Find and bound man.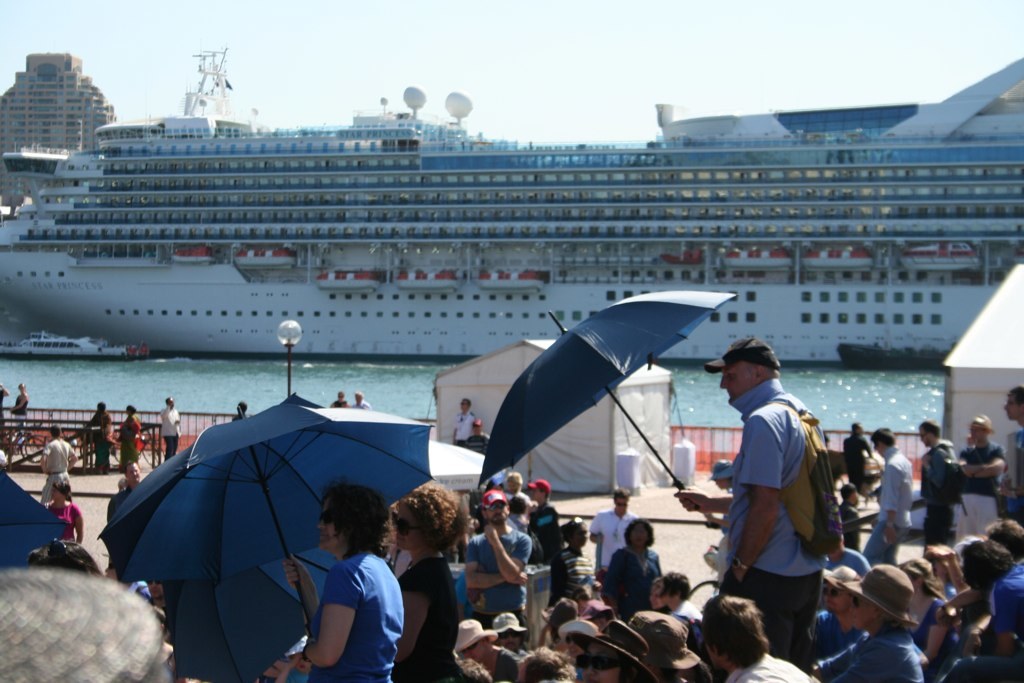
Bound: {"x1": 955, "y1": 410, "x2": 1005, "y2": 541}.
